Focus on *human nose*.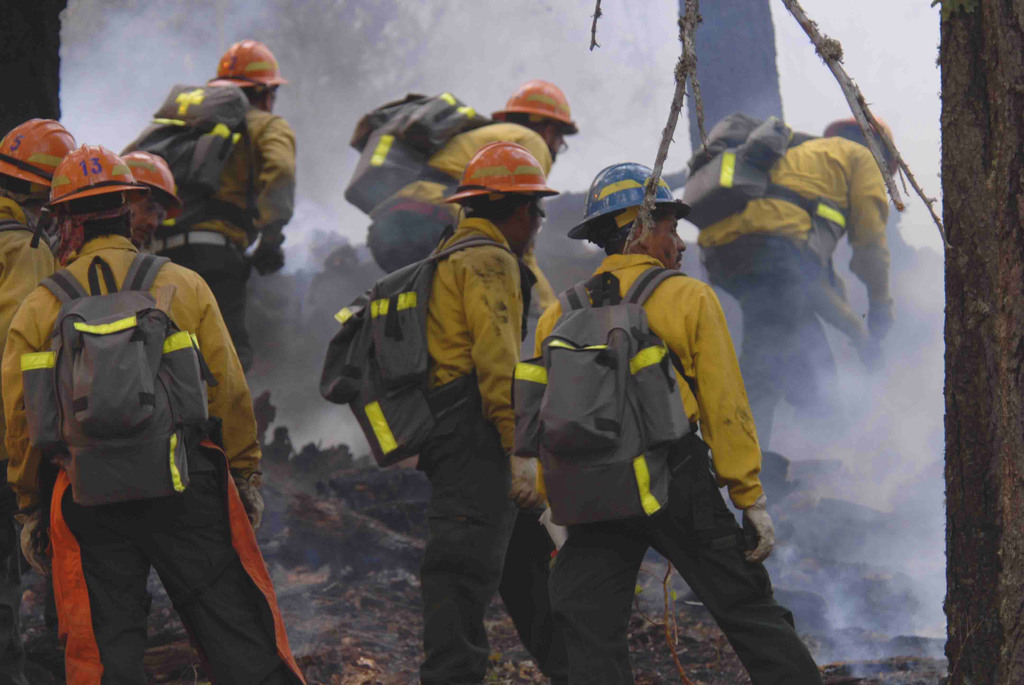
Focused at l=676, t=233, r=687, b=254.
